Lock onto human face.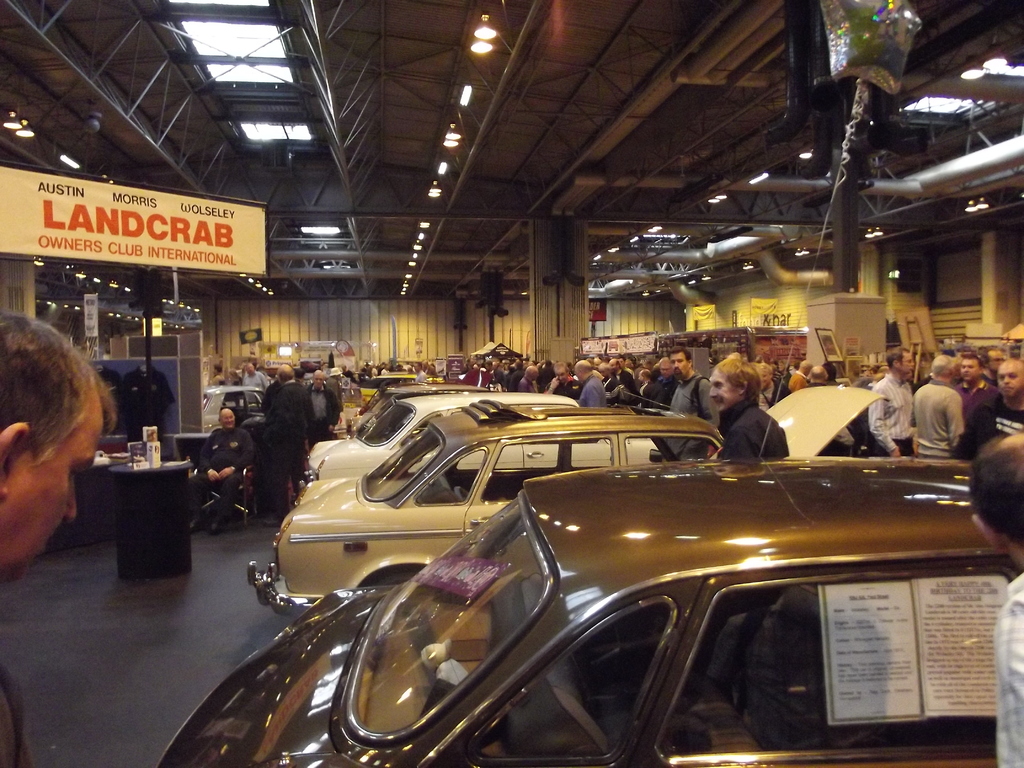
Locked: pyautogui.locateOnScreen(900, 351, 916, 372).
